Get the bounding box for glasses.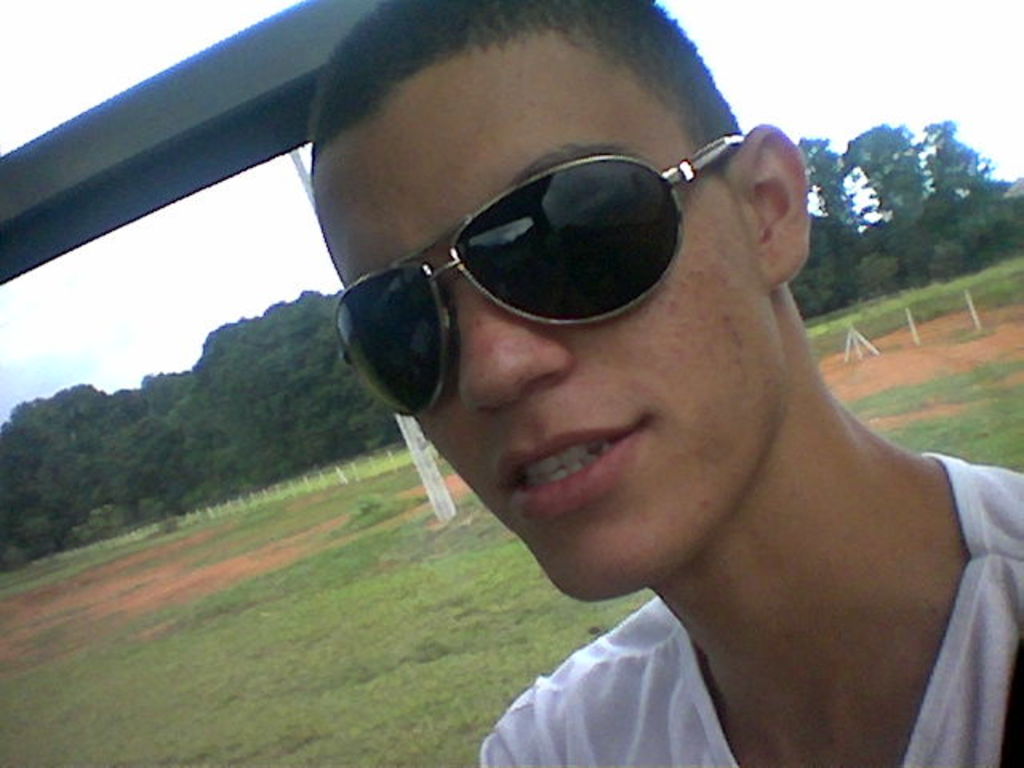
[334,133,746,418].
